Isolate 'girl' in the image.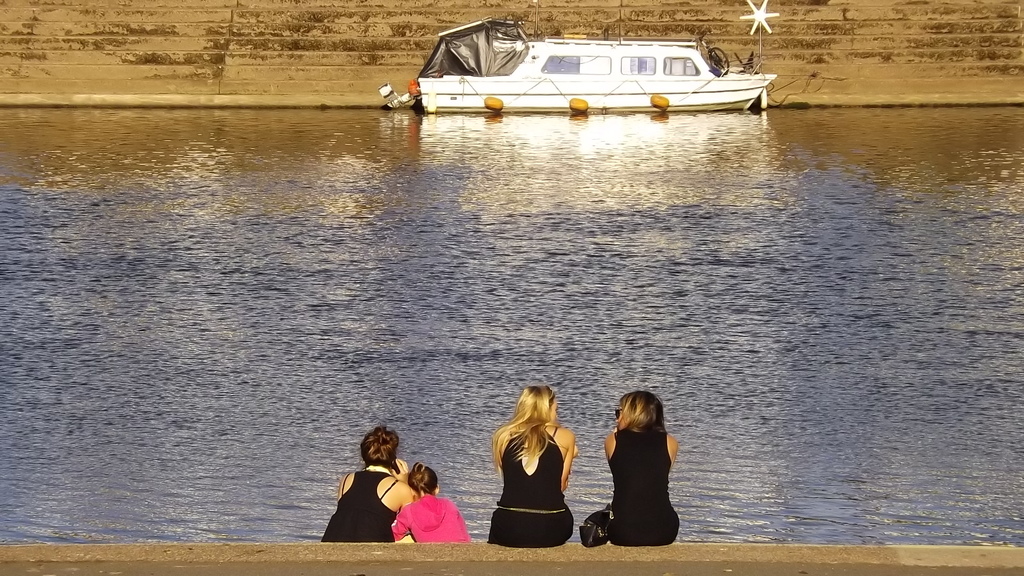
Isolated region: <region>325, 422, 414, 545</region>.
